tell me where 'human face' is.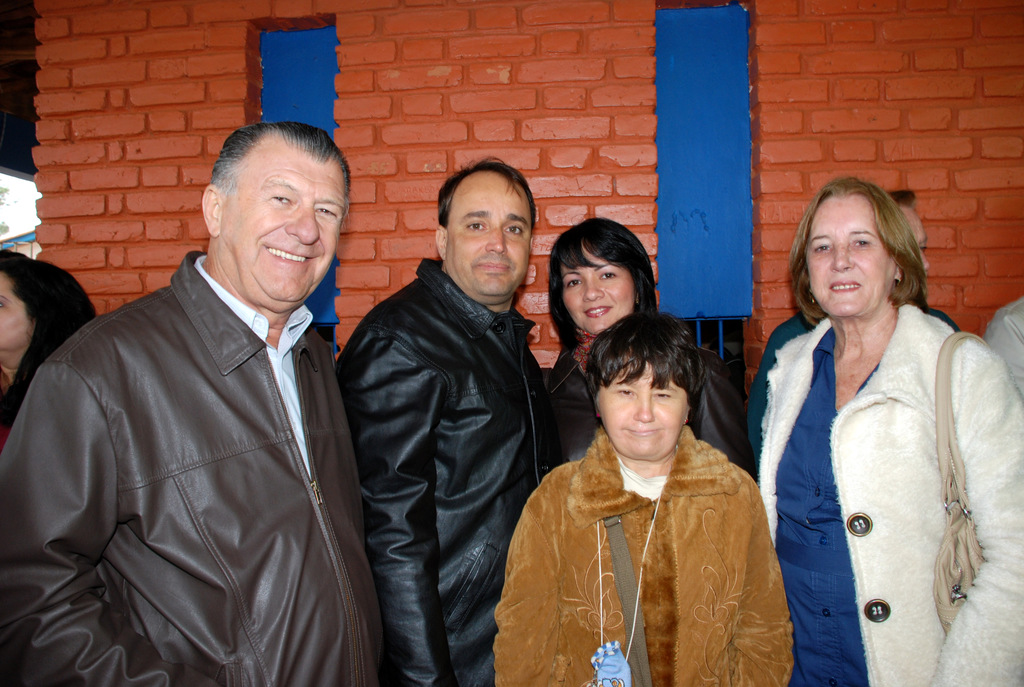
'human face' is at pyautogui.locateOnScreen(806, 191, 890, 321).
